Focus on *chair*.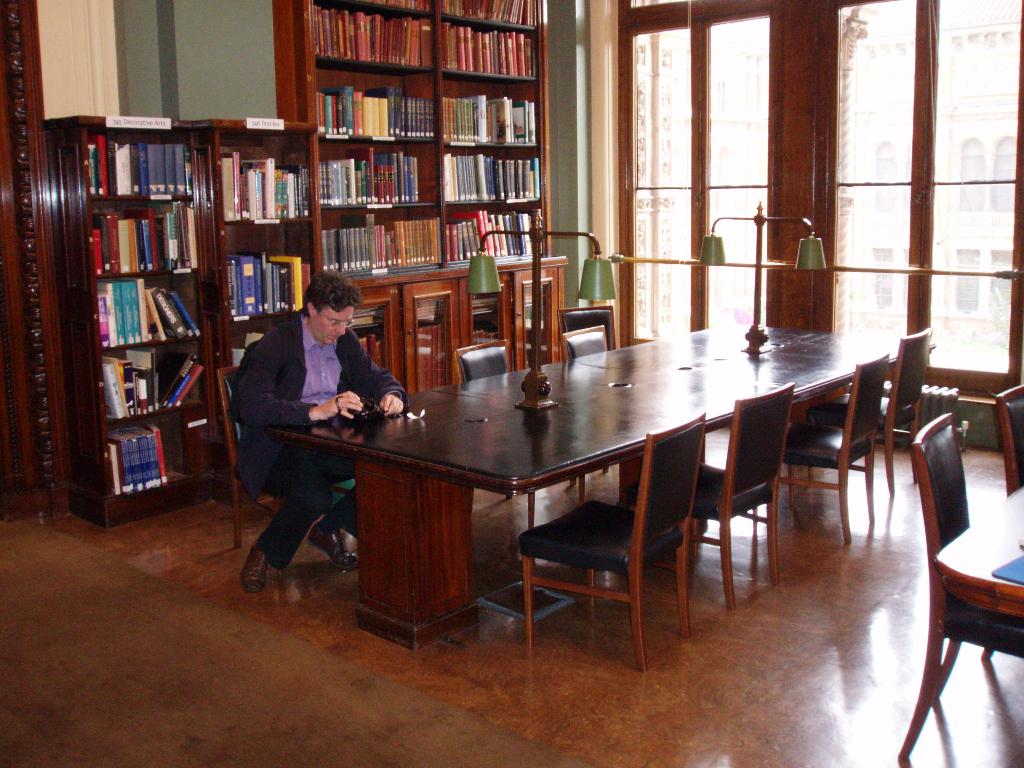
Focused at {"left": 558, "top": 304, "right": 628, "bottom": 372}.
